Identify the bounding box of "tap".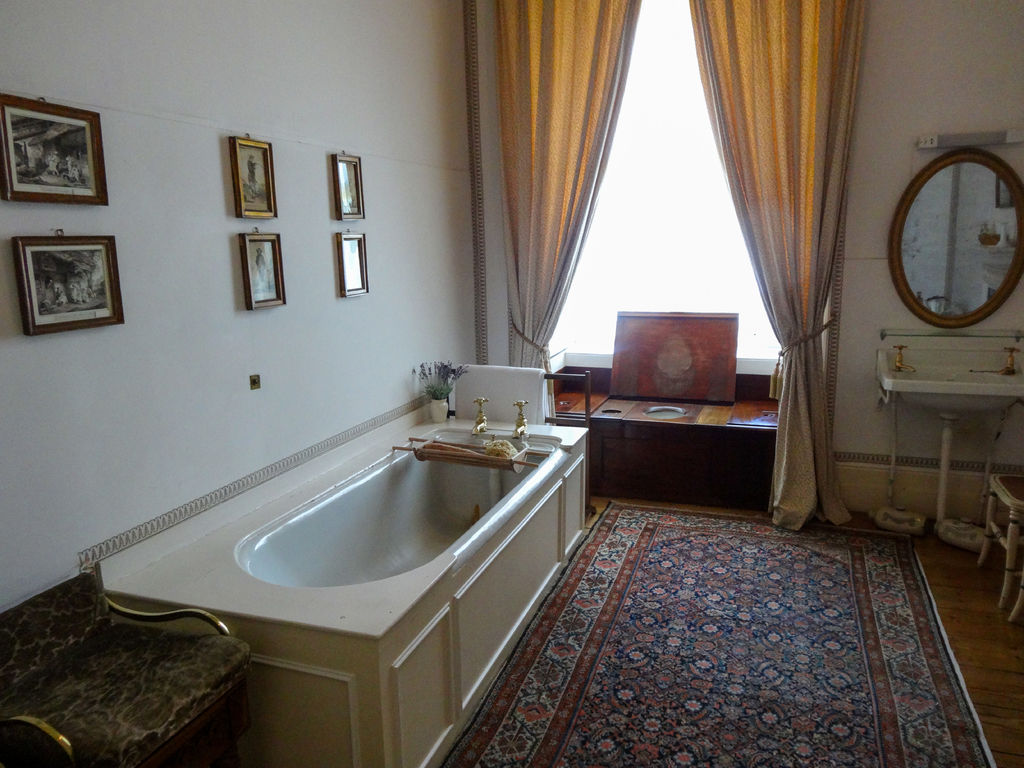
select_region(512, 397, 529, 439).
